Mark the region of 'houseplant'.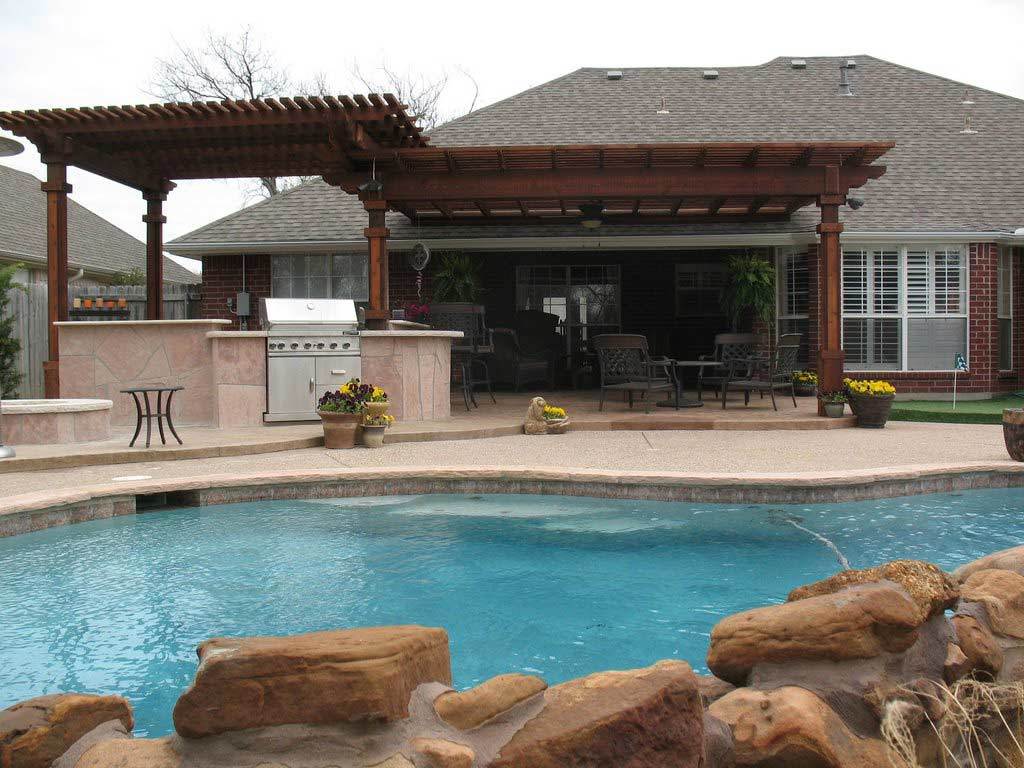
Region: locate(72, 291, 75, 306).
